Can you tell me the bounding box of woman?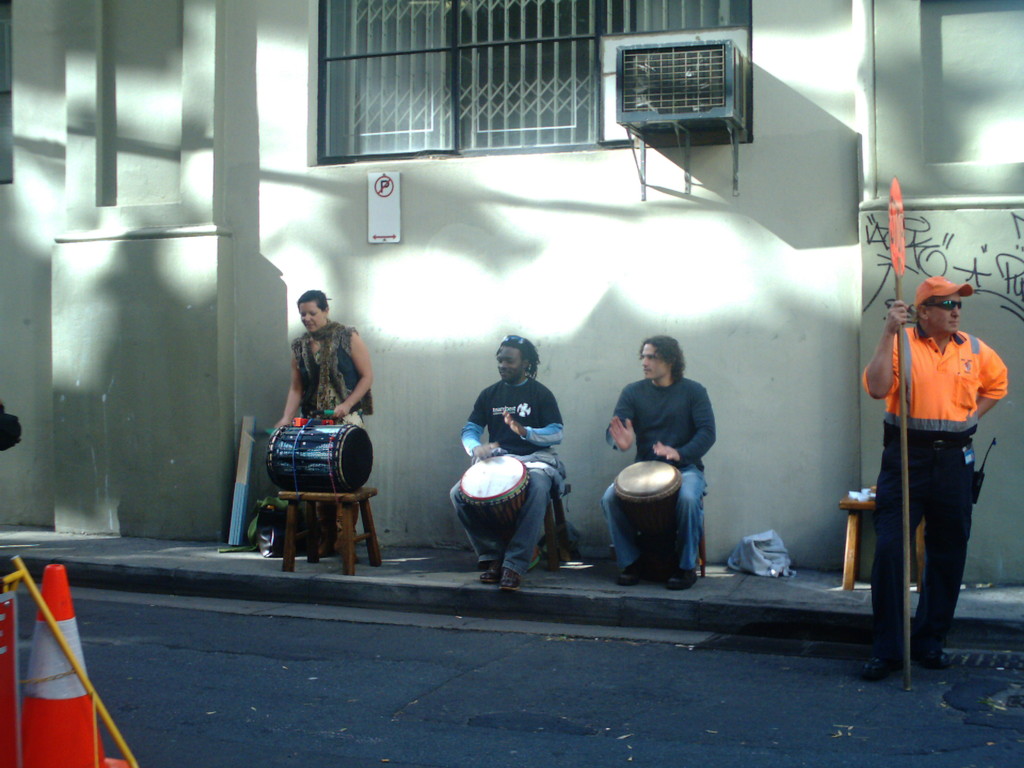
[278, 290, 372, 557].
